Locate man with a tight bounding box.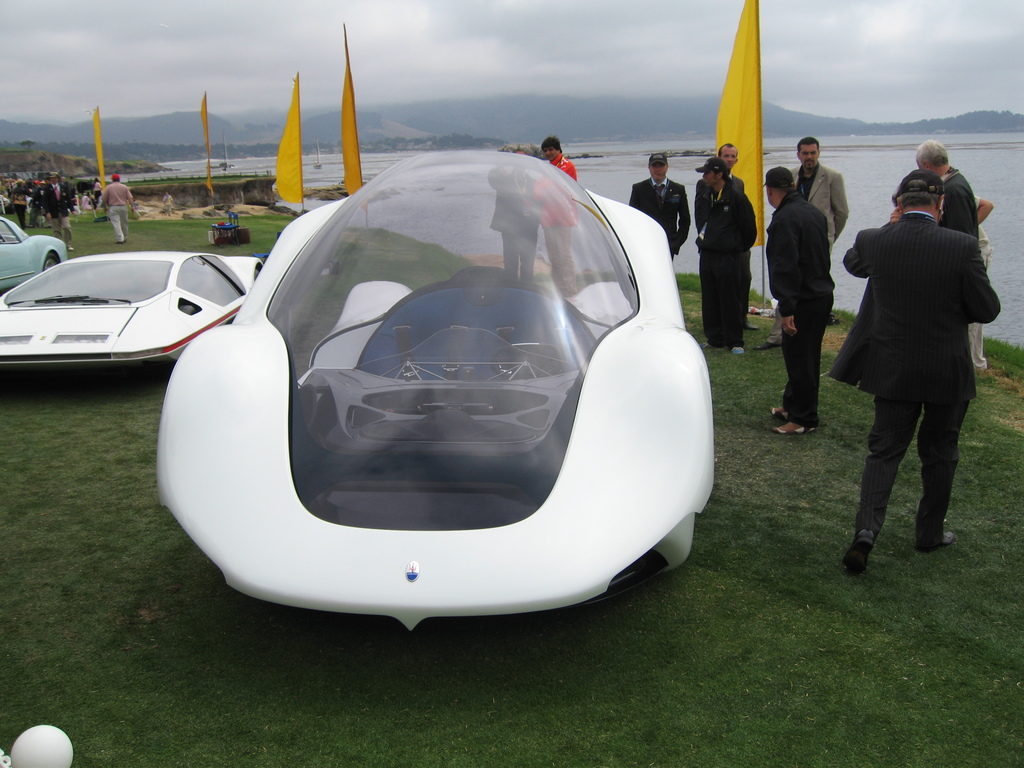
<region>839, 163, 999, 580</region>.
